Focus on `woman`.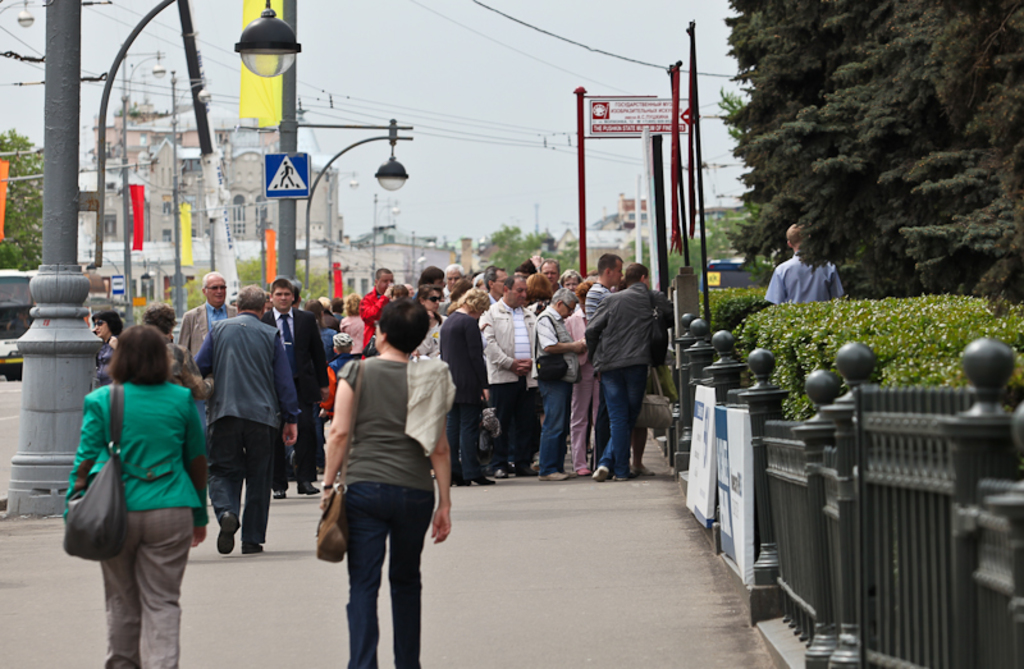
Focused at <region>335, 299, 366, 356</region>.
